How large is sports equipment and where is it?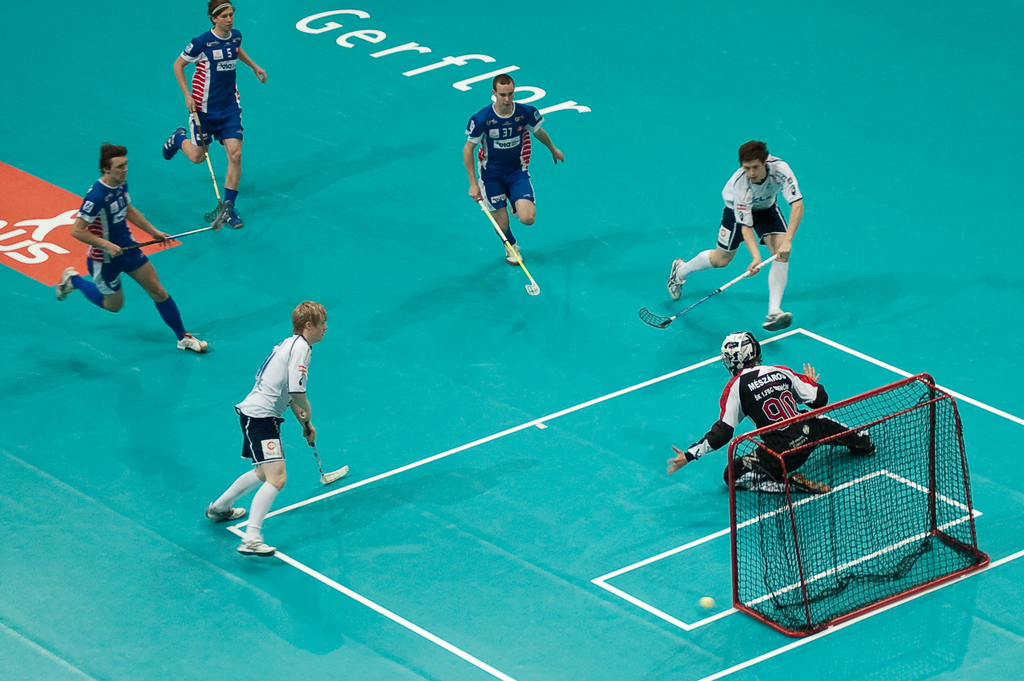
Bounding box: Rect(177, 334, 211, 354).
